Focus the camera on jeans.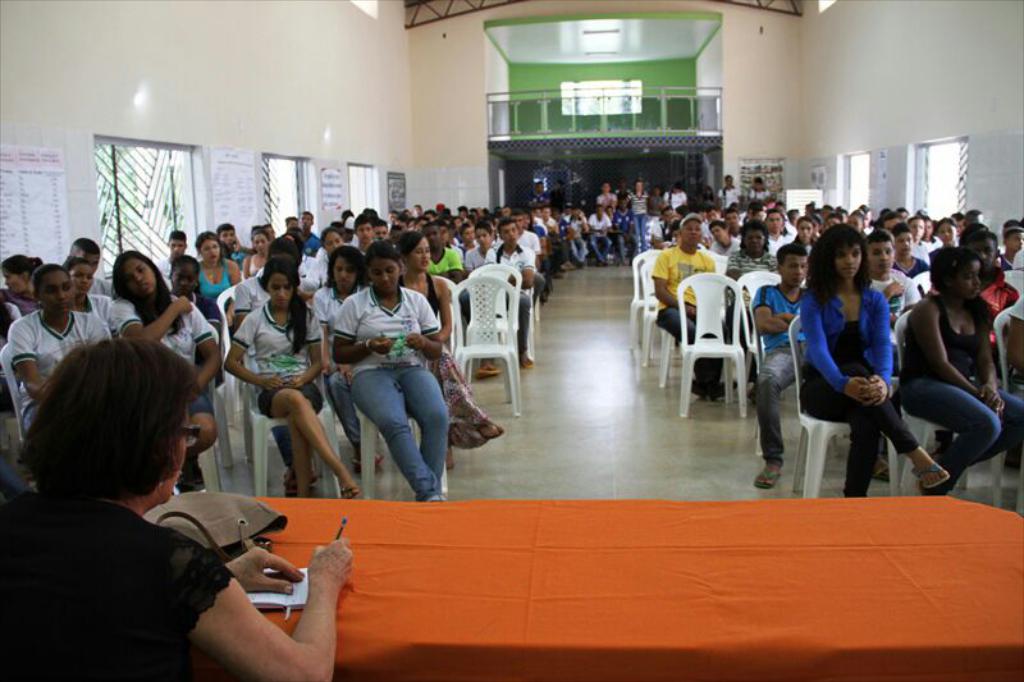
Focus region: x1=620 y1=226 x2=644 y2=262.
